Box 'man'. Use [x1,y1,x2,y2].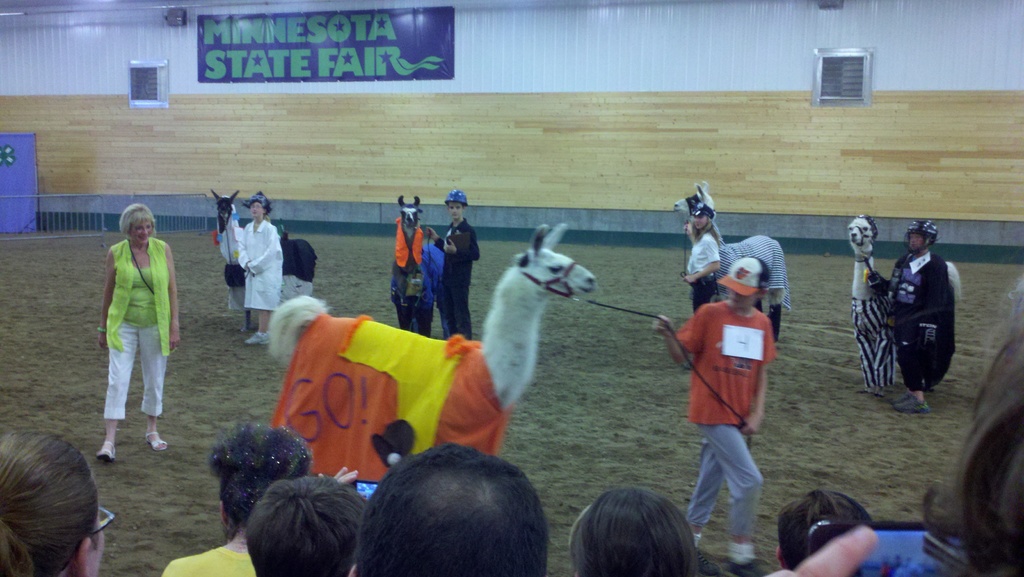
[87,195,173,471].
